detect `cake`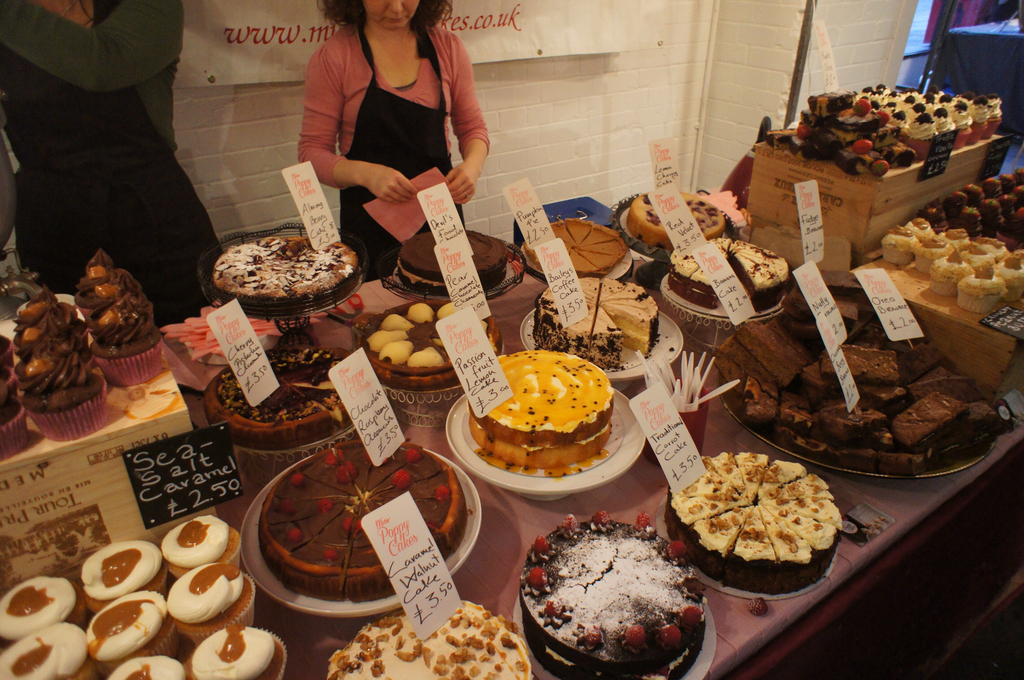
box=[325, 598, 527, 679]
